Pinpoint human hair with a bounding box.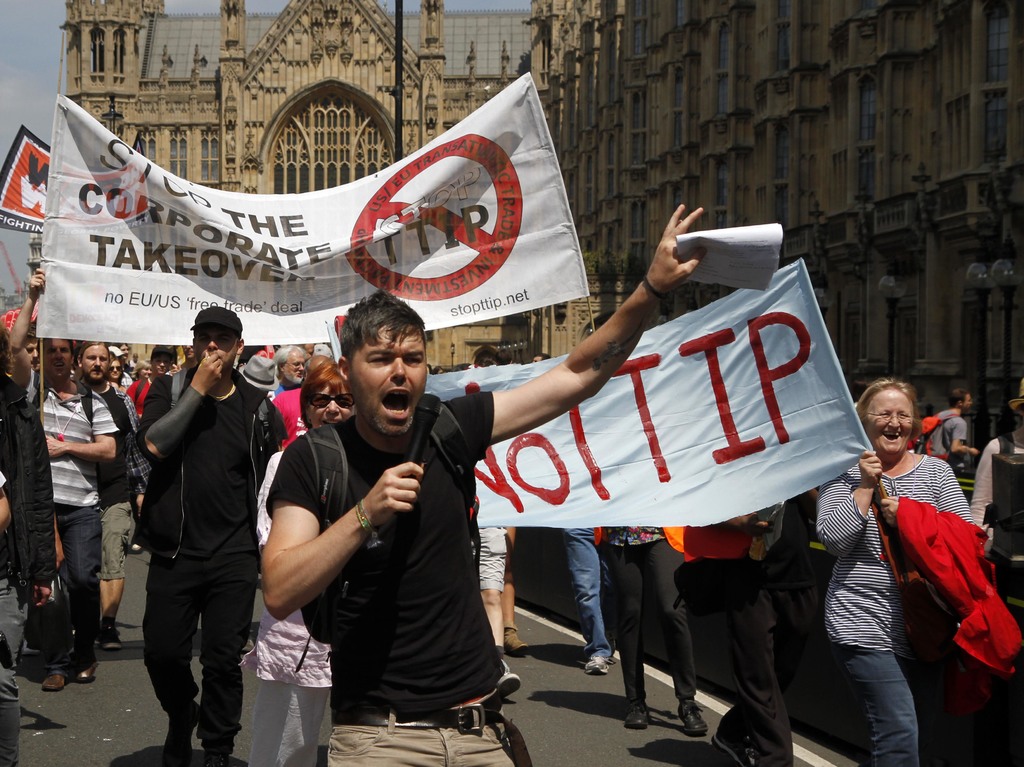
bbox(194, 327, 242, 344).
